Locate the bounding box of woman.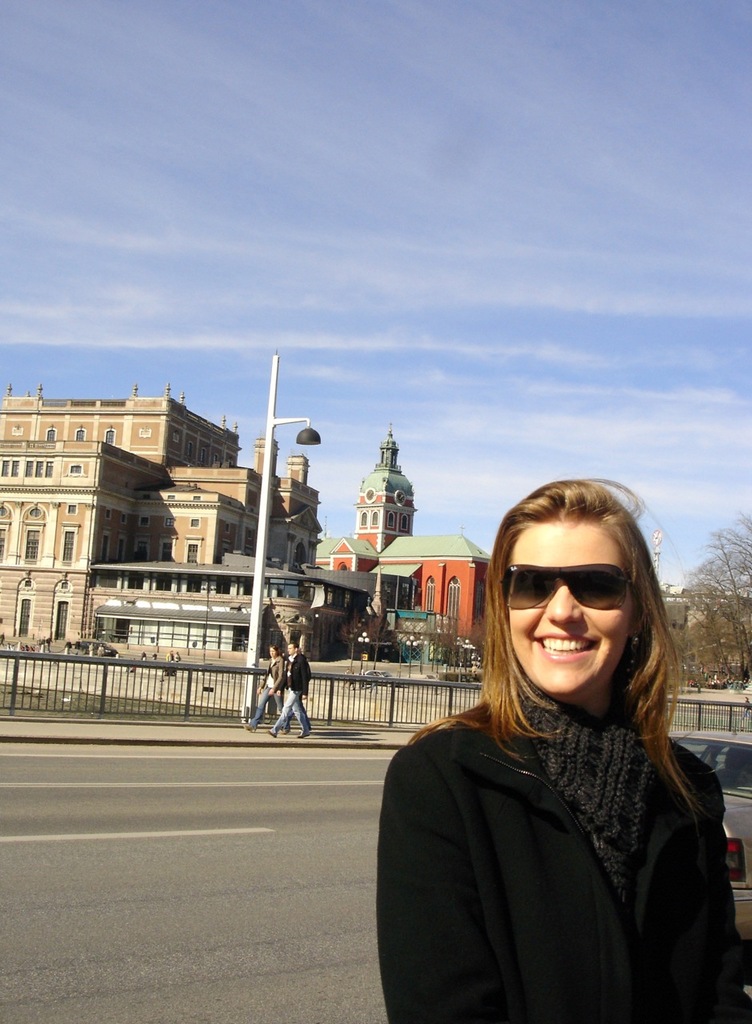
Bounding box: (374, 474, 727, 1022).
